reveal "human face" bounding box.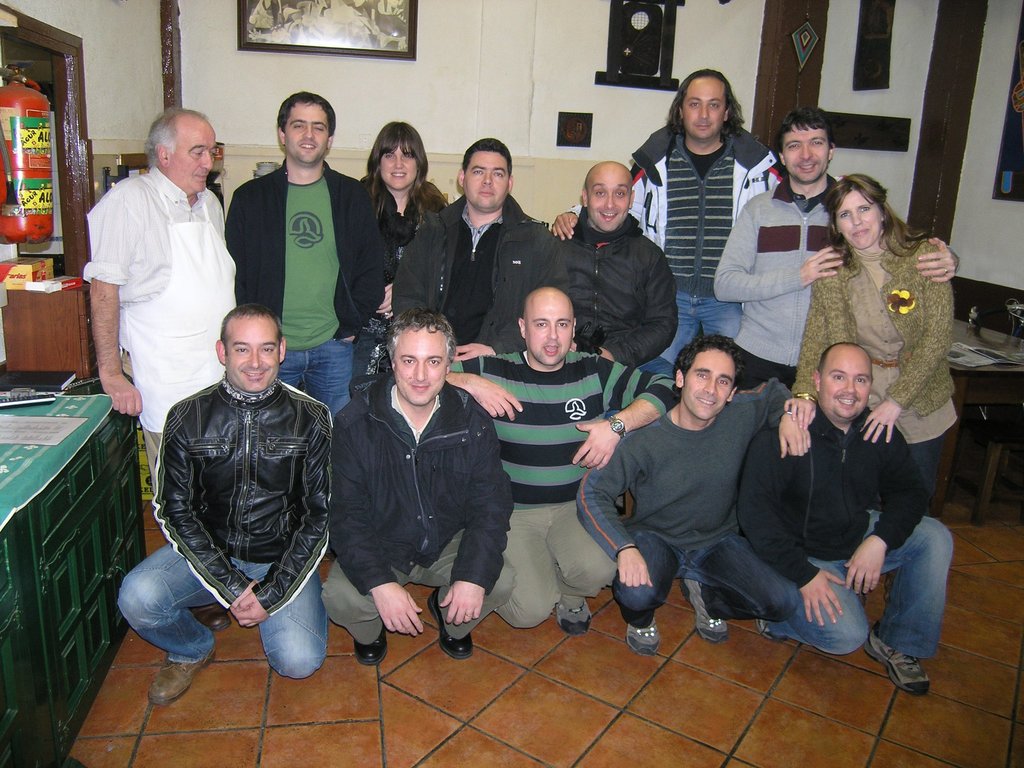
Revealed: (682,79,725,141).
